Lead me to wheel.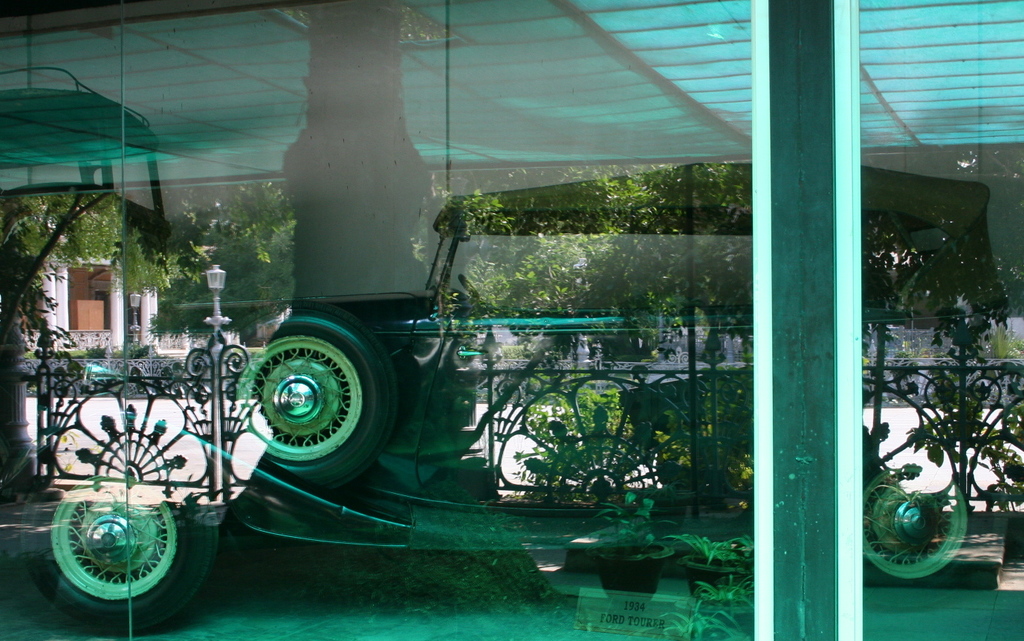
Lead to <bbox>839, 460, 972, 590</bbox>.
